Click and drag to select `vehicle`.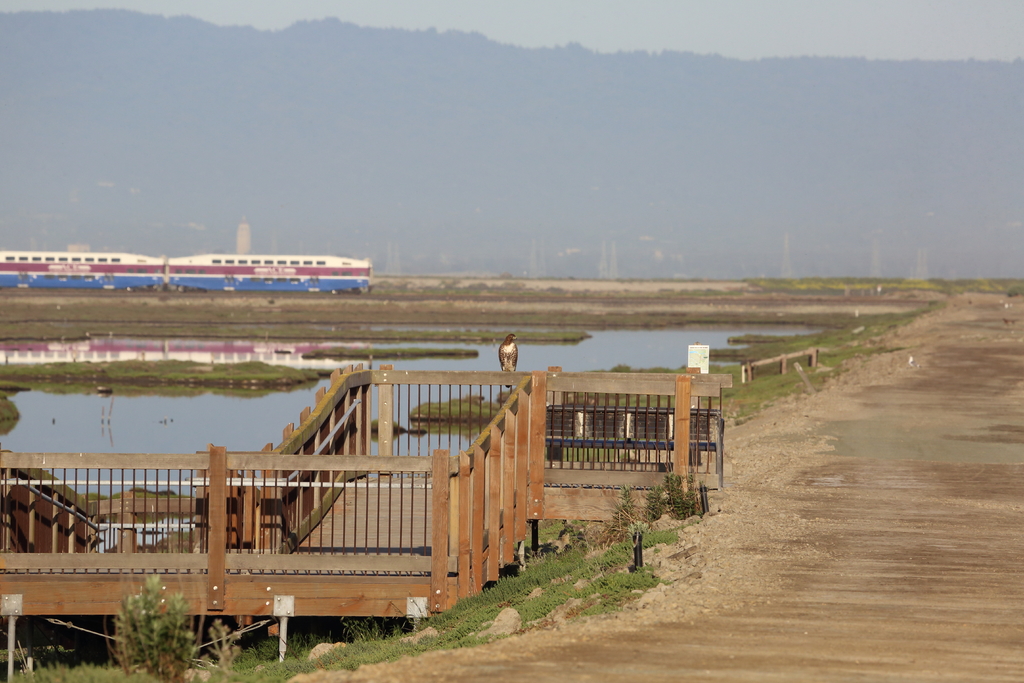
Selection: box(0, 245, 397, 312).
